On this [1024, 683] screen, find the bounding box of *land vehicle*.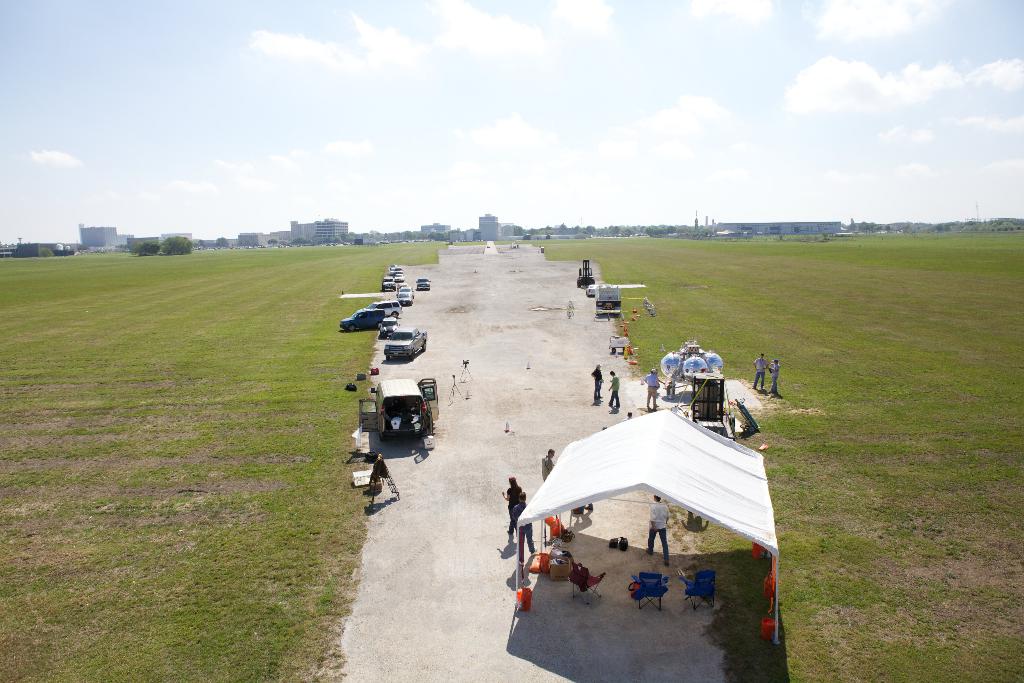
Bounding box: detection(400, 277, 404, 279).
